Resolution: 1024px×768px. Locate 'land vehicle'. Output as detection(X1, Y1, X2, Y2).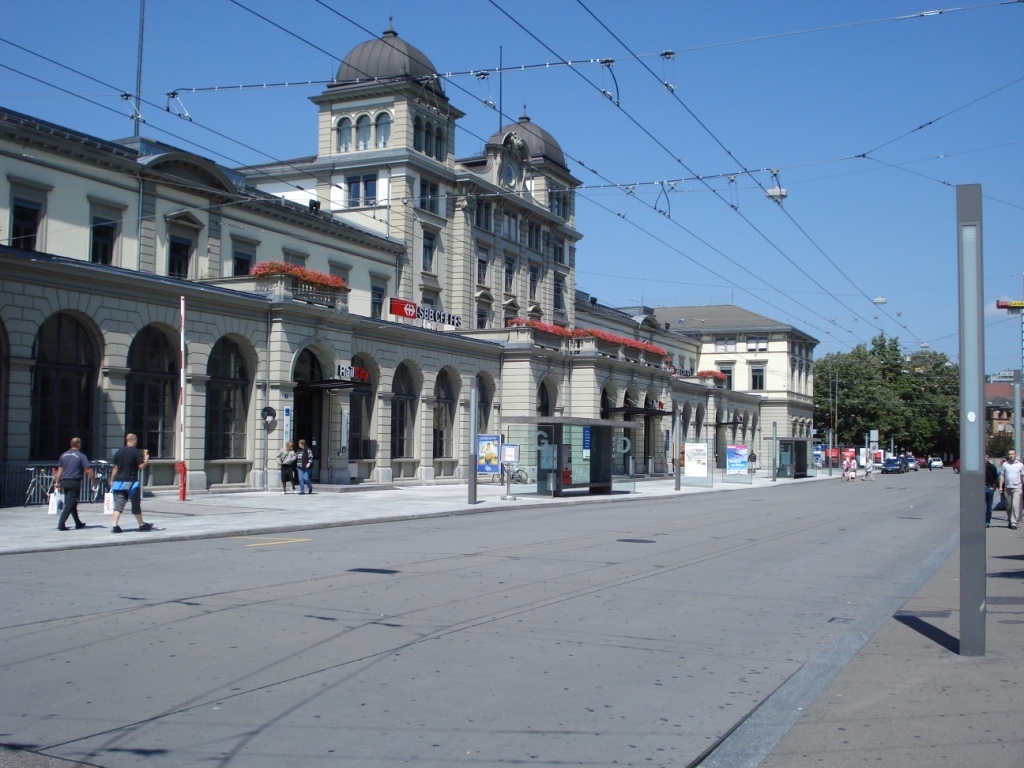
detection(879, 456, 906, 474).
